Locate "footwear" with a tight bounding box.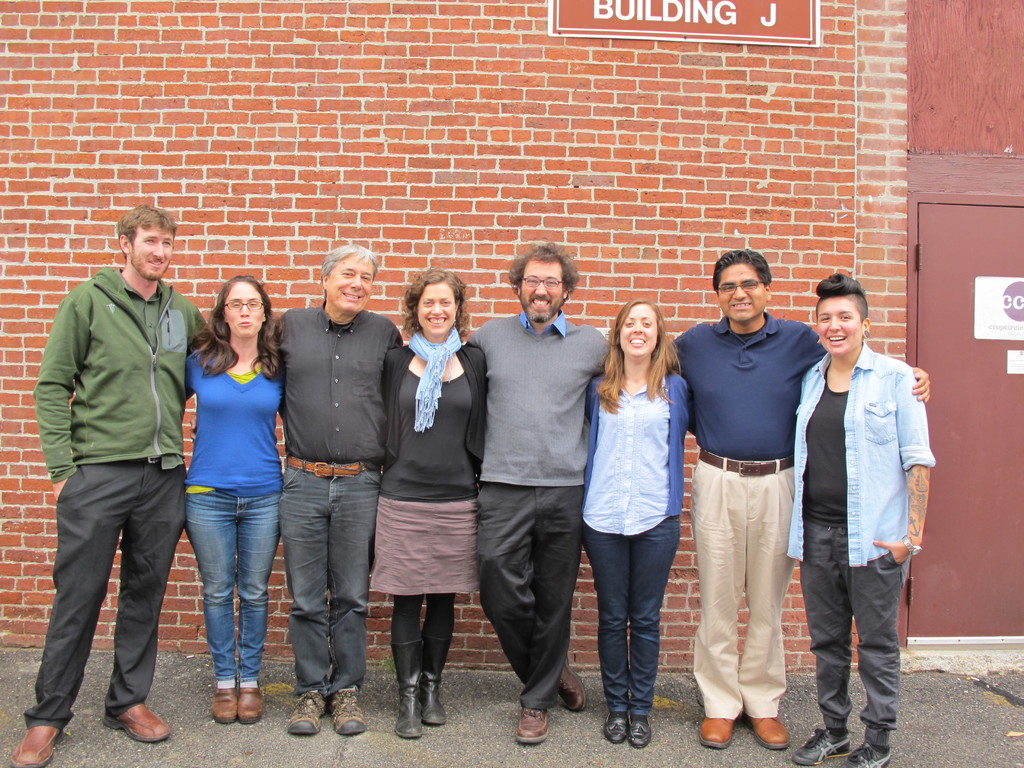
region(237, 691, 263, 721).
